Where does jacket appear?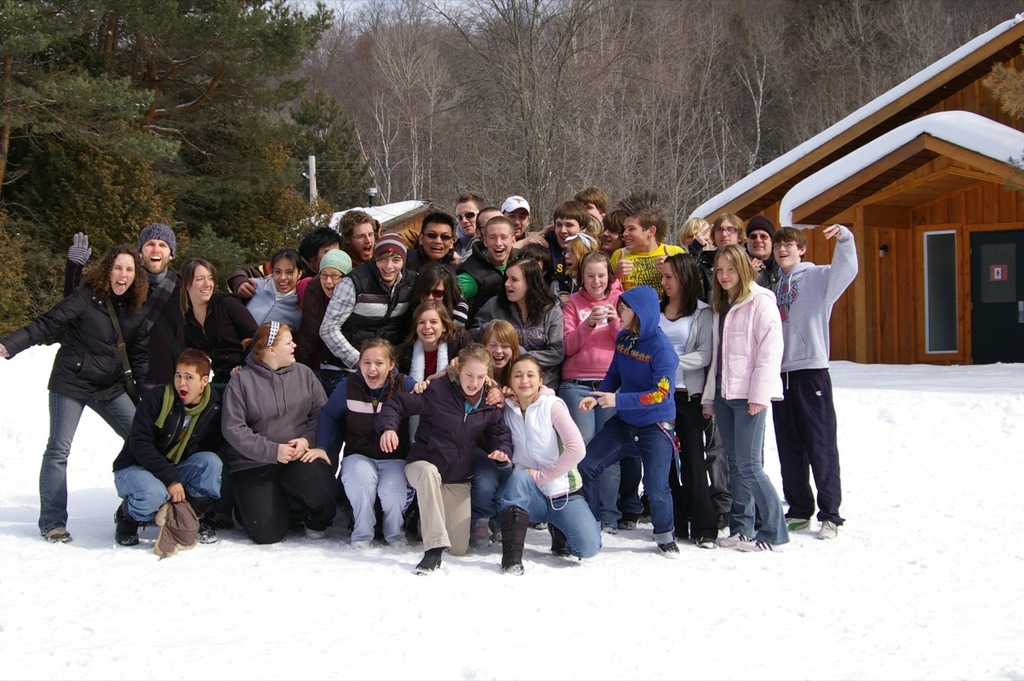
Appears at 700 282 798 400.
